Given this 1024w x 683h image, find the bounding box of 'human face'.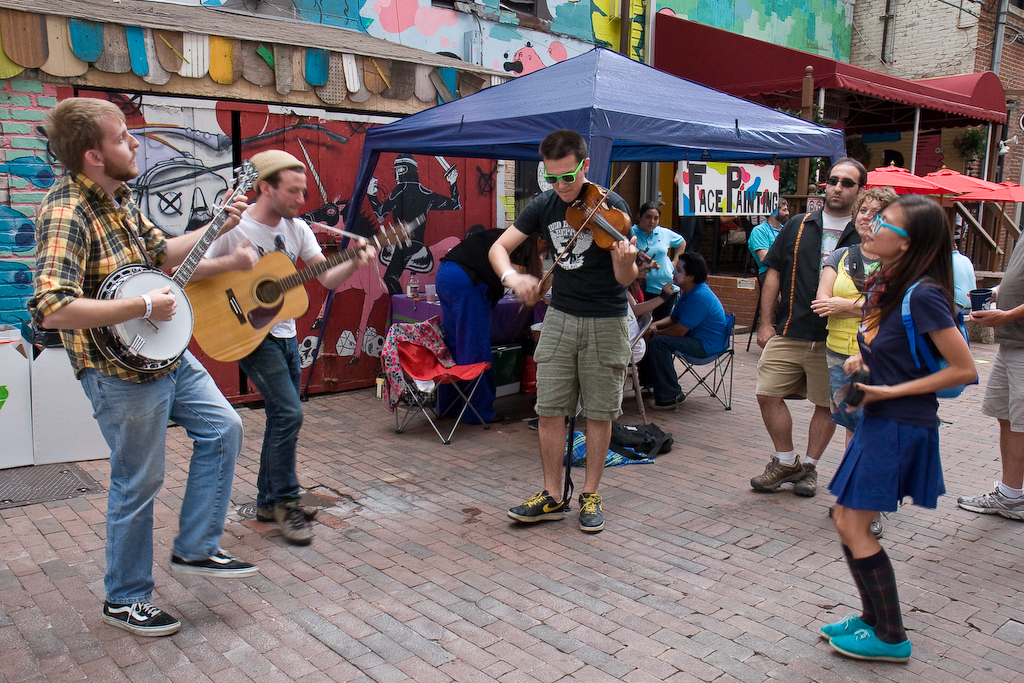
106 103 145 181.
